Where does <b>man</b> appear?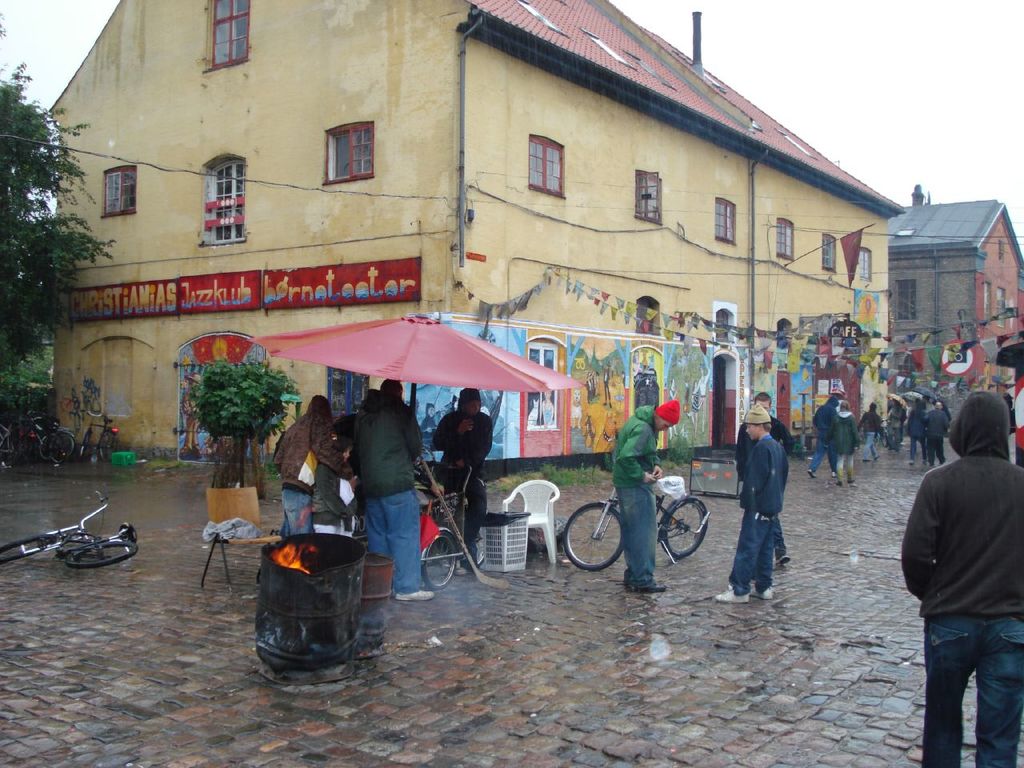
Appears at left=734, top=392, right=794, bottom=564.
